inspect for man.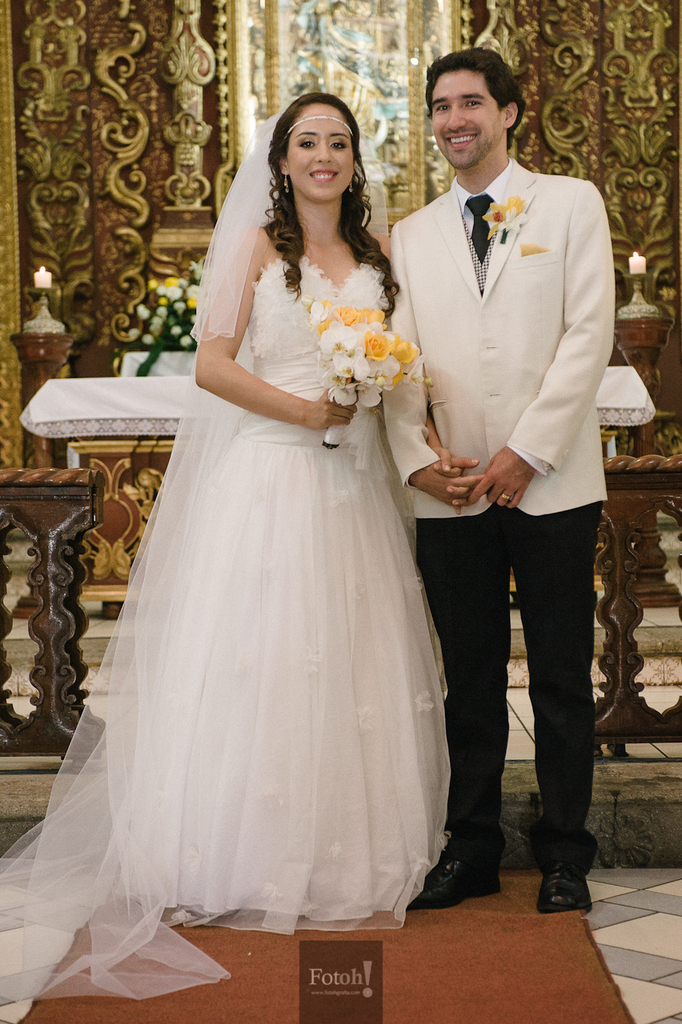
Inspection: BBox(379, 83, 631, 904).
